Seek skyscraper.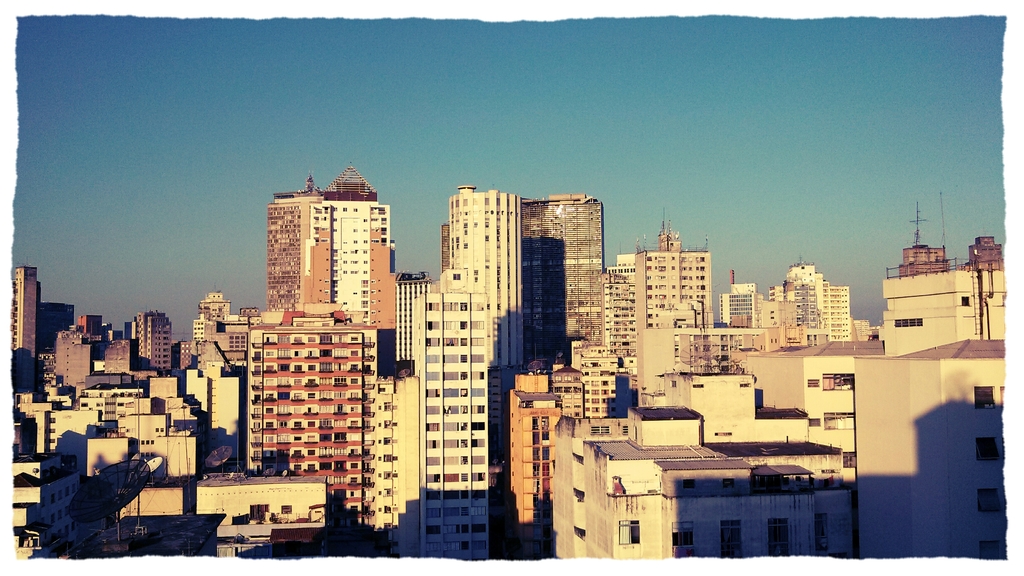
(502, 166, 605, 390).
